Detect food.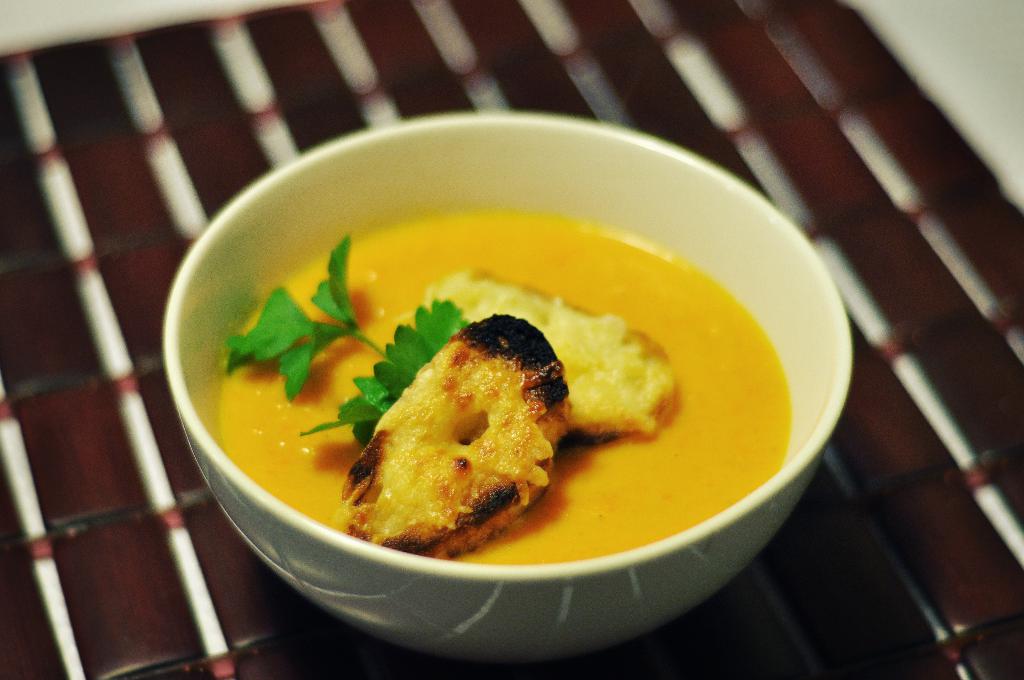
Detected at box(303, 300, 467, 448).
